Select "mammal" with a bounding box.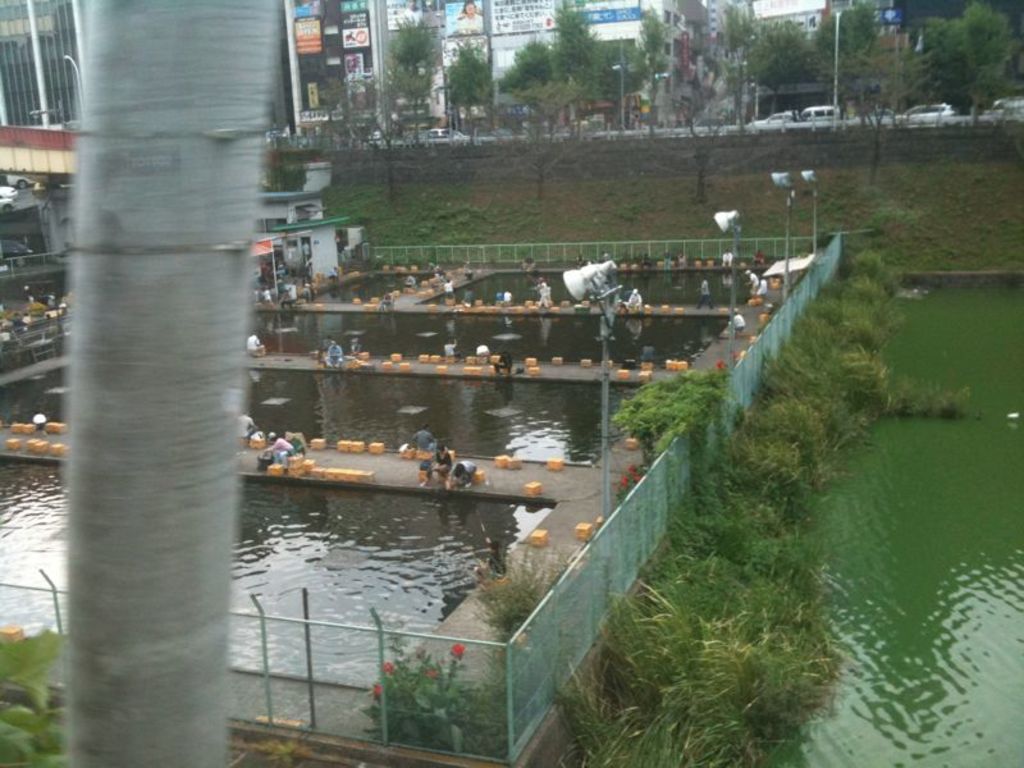
box=[444, 338, 460, 357].
